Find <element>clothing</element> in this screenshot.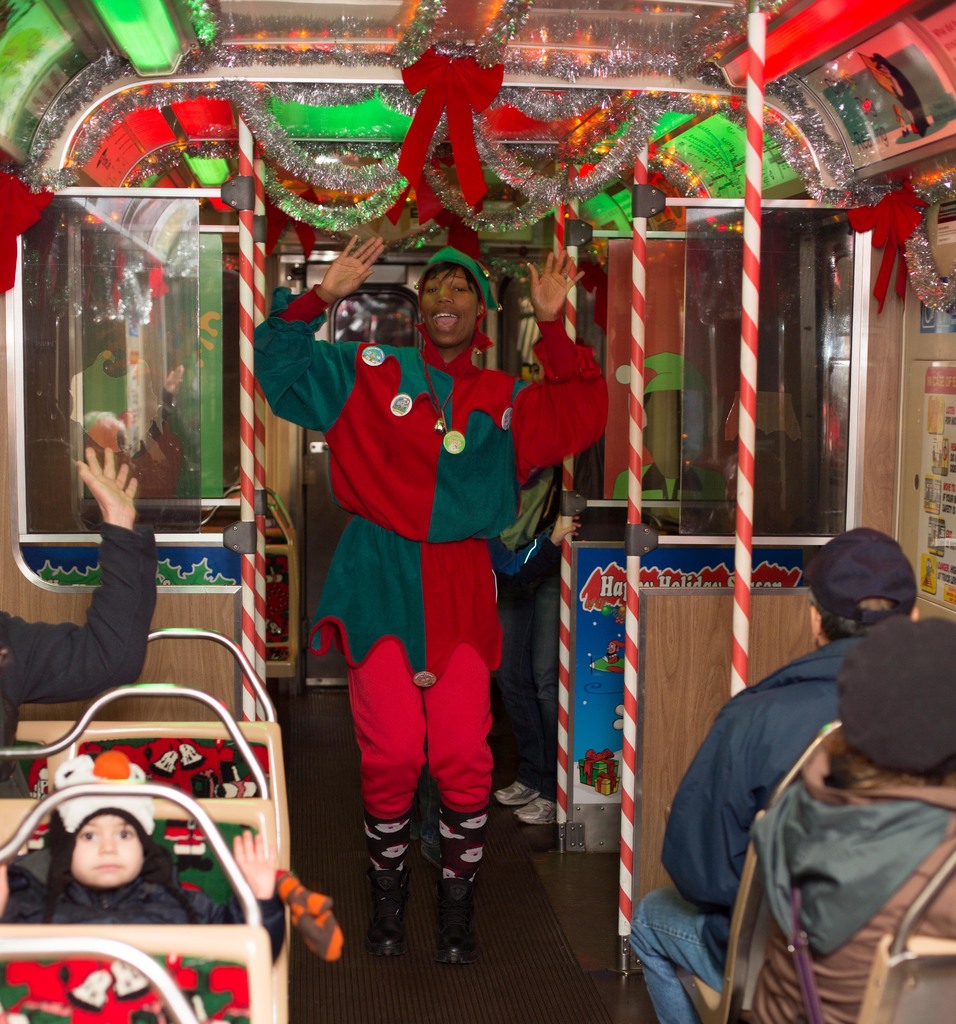
The bounding box for <element>clothing</element> is {"x1": 747, "y1": 725, "x2": 955, "y2": 1023}.
